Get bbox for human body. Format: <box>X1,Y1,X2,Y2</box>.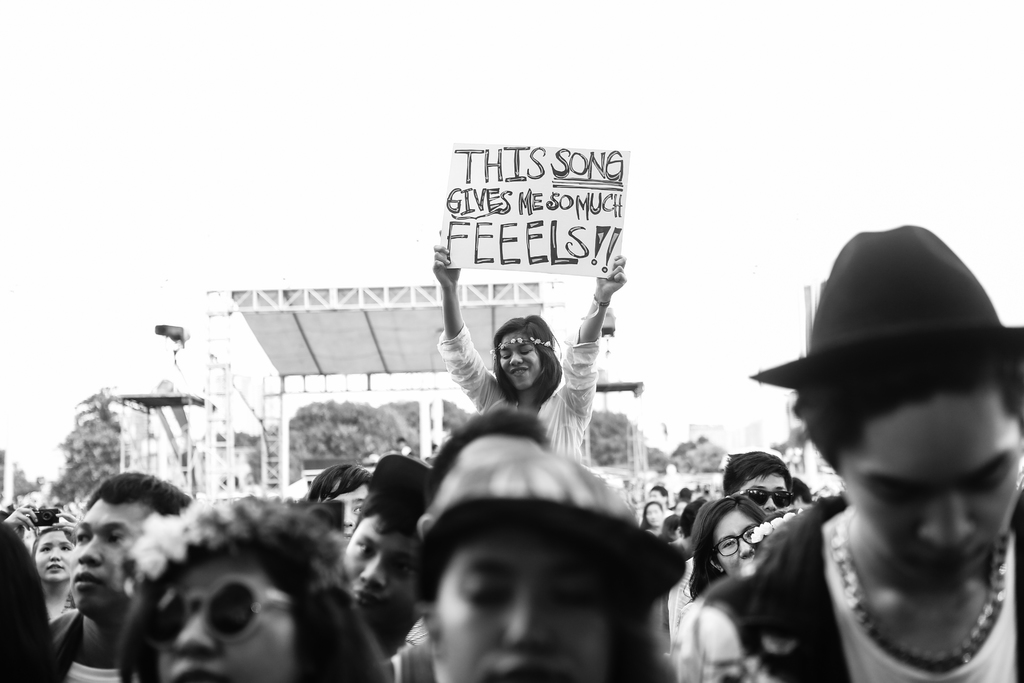
<box>652,460,817,632</box>.
